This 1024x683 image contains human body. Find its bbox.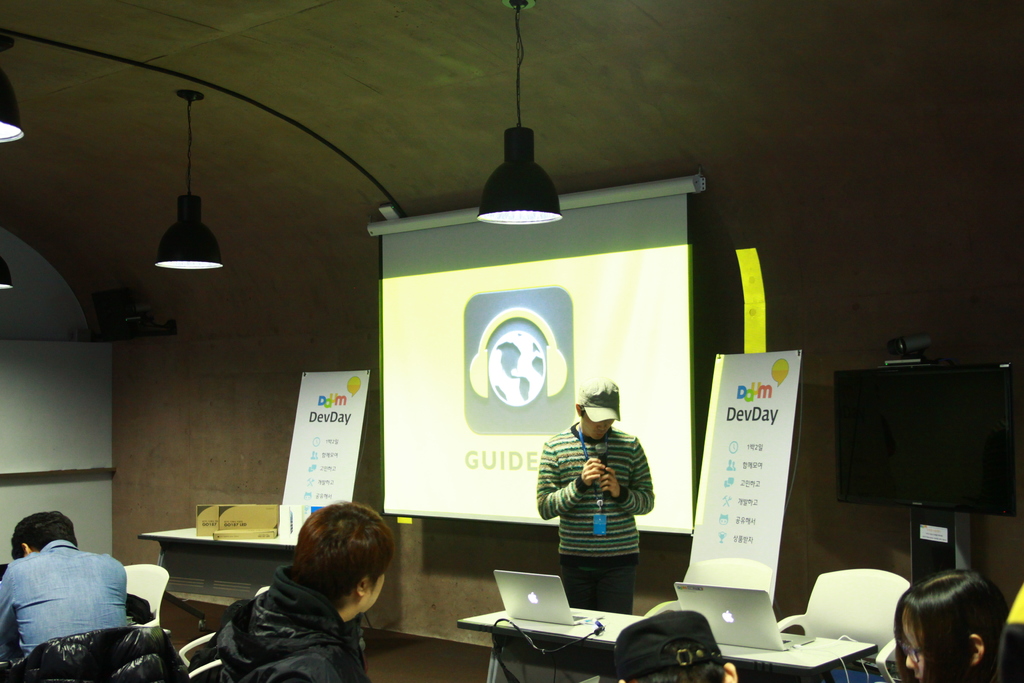
x1=548, y1=392, x2=671, y2=611.
